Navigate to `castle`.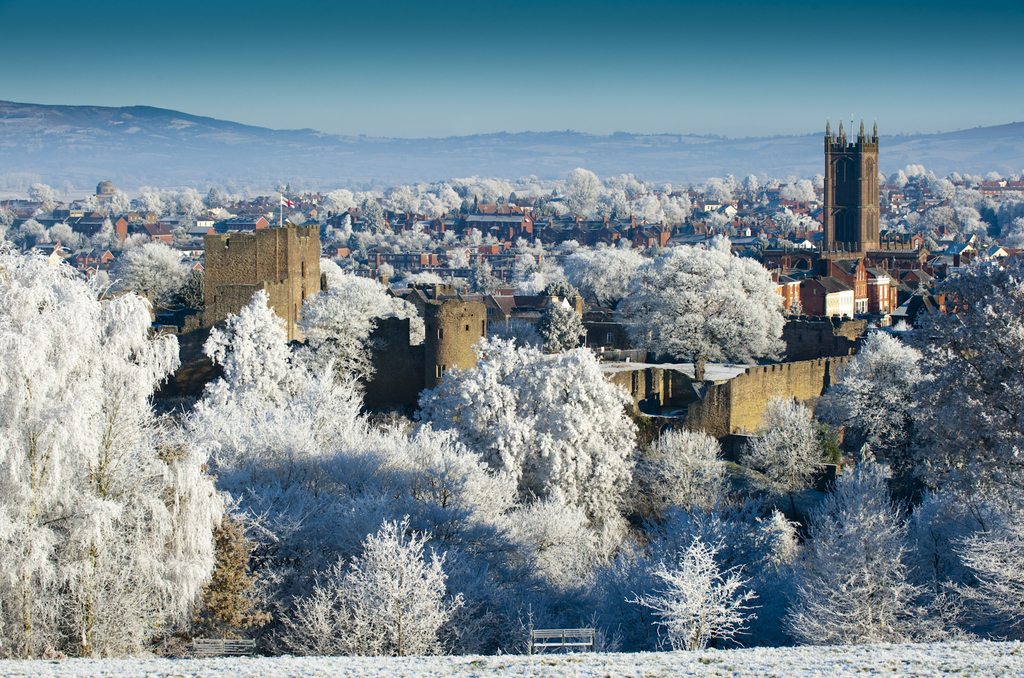
Navigation target: 203:218:320:336.
